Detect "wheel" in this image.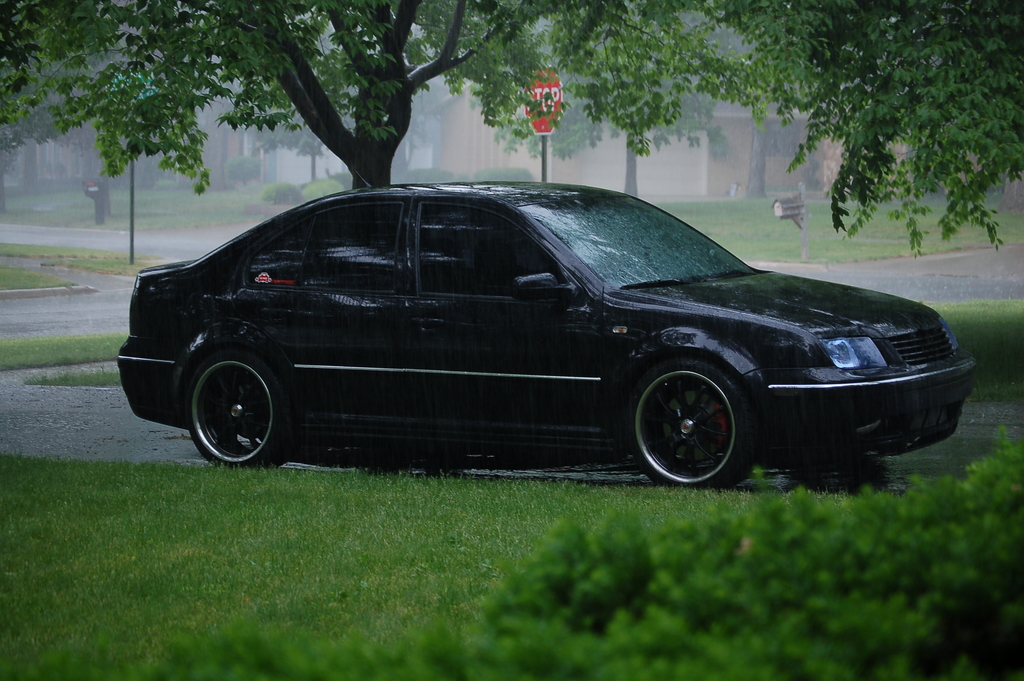
Detection: BBox(628, 359, 754, 486).
